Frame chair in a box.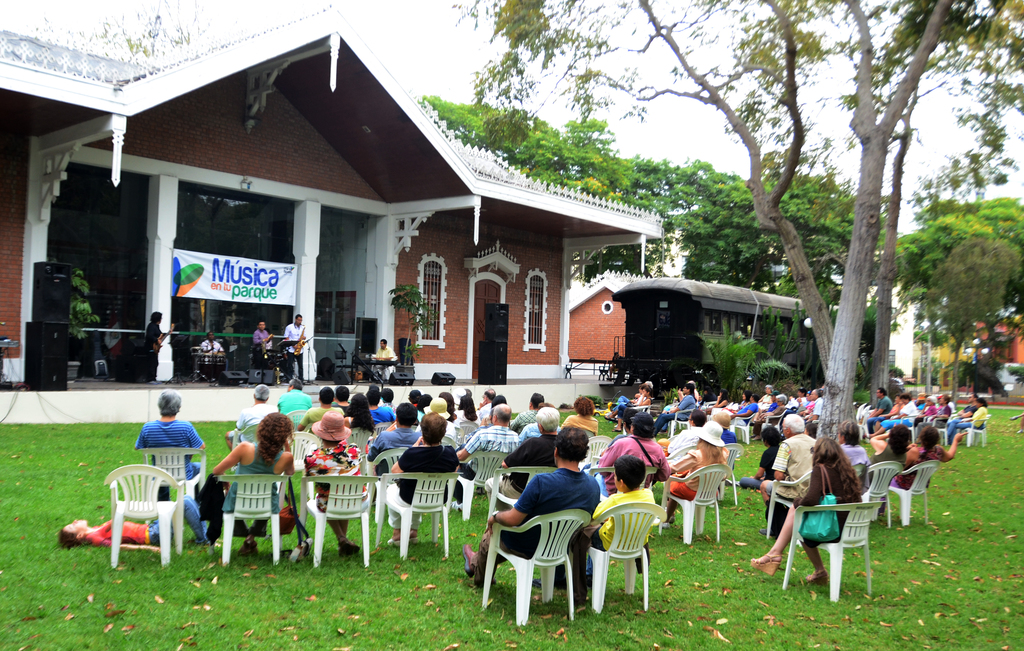
region(656, 465, 730, 547).
